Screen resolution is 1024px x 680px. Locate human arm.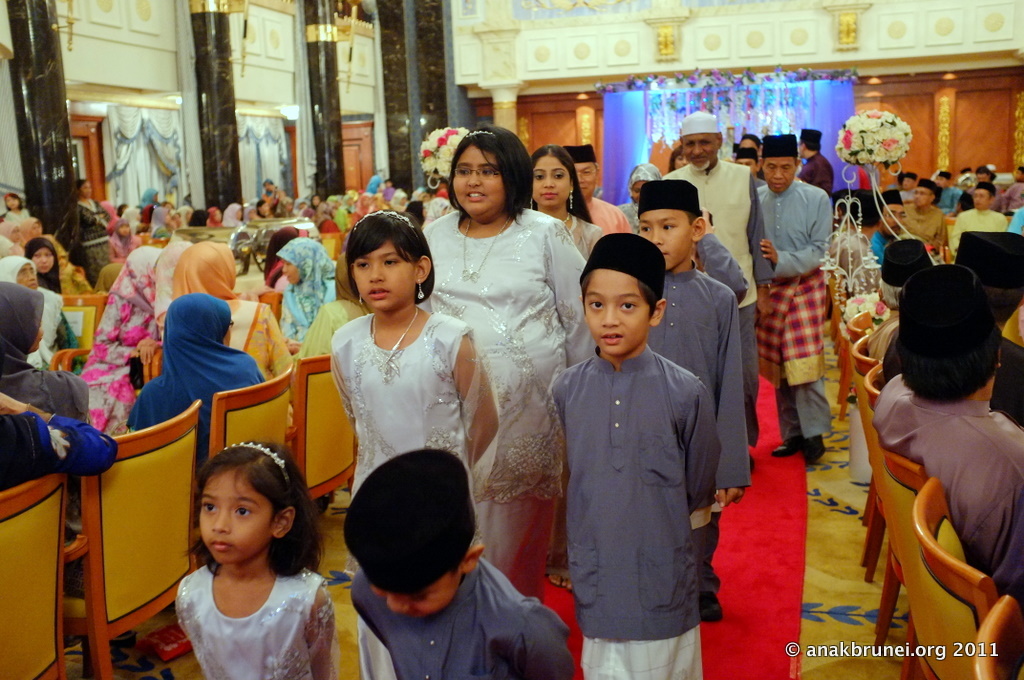
region(761, 191, 834, 280).
